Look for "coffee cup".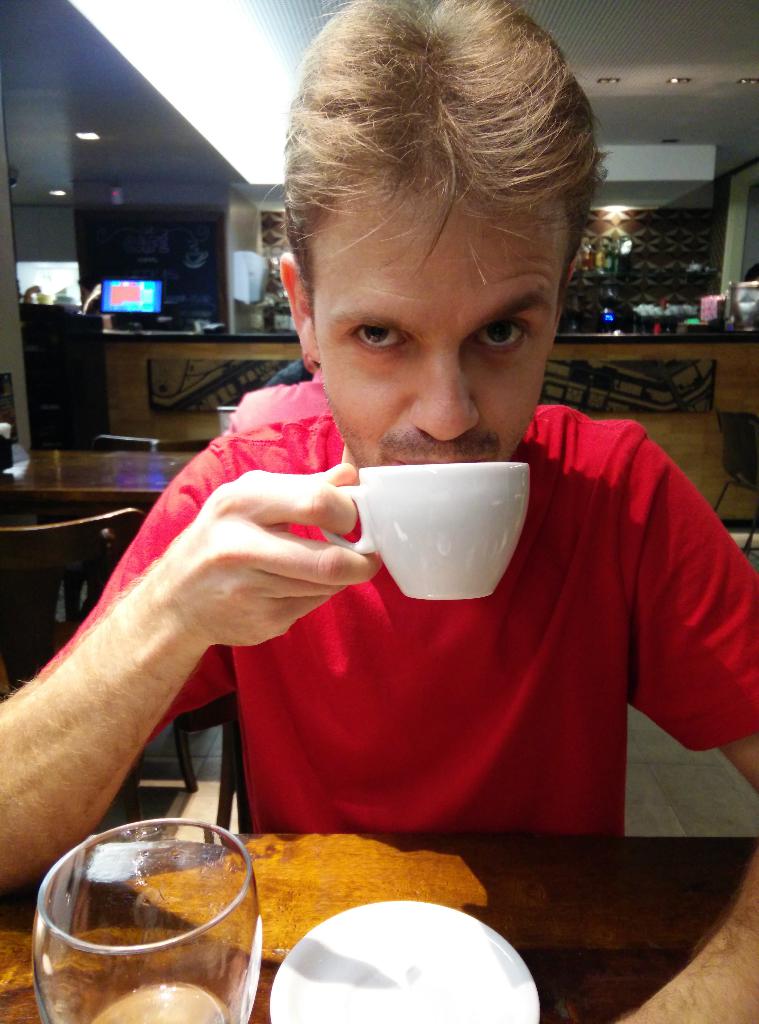
Found: bbox(326, 461, 534, 604).
